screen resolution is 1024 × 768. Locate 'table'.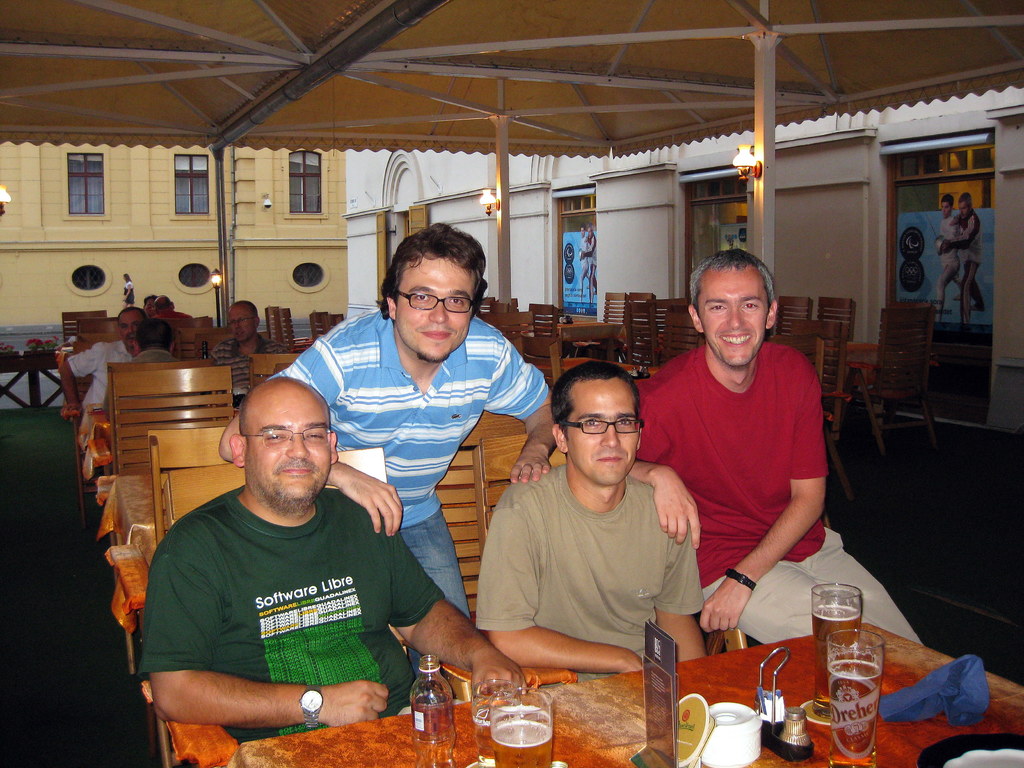
detection(93, 476, 169, 632).
